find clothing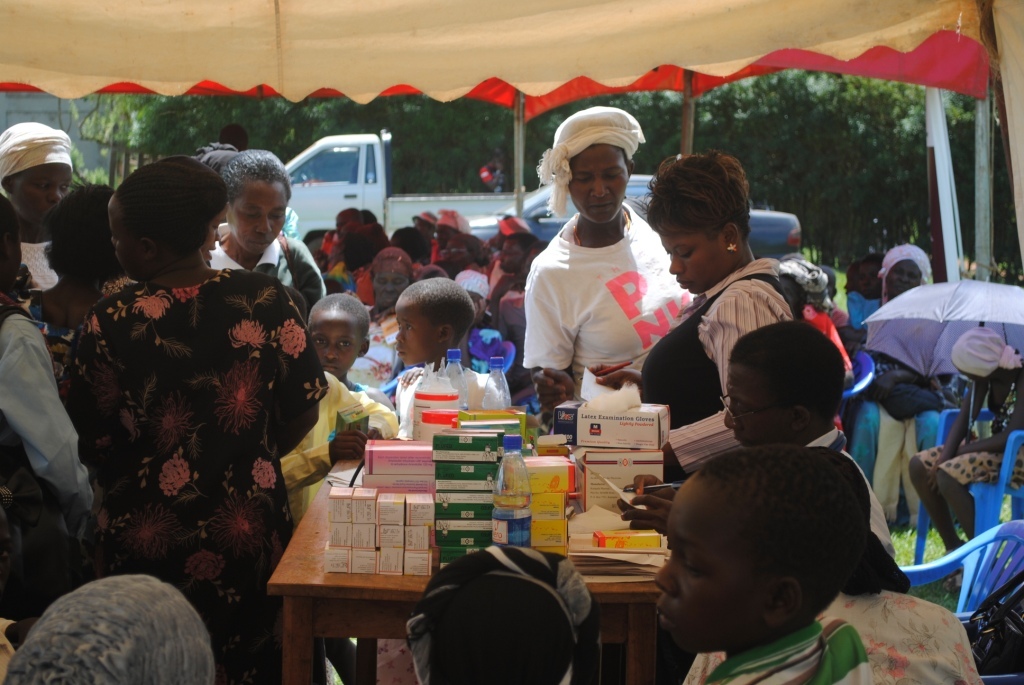
[674, 591, 981, 684]
